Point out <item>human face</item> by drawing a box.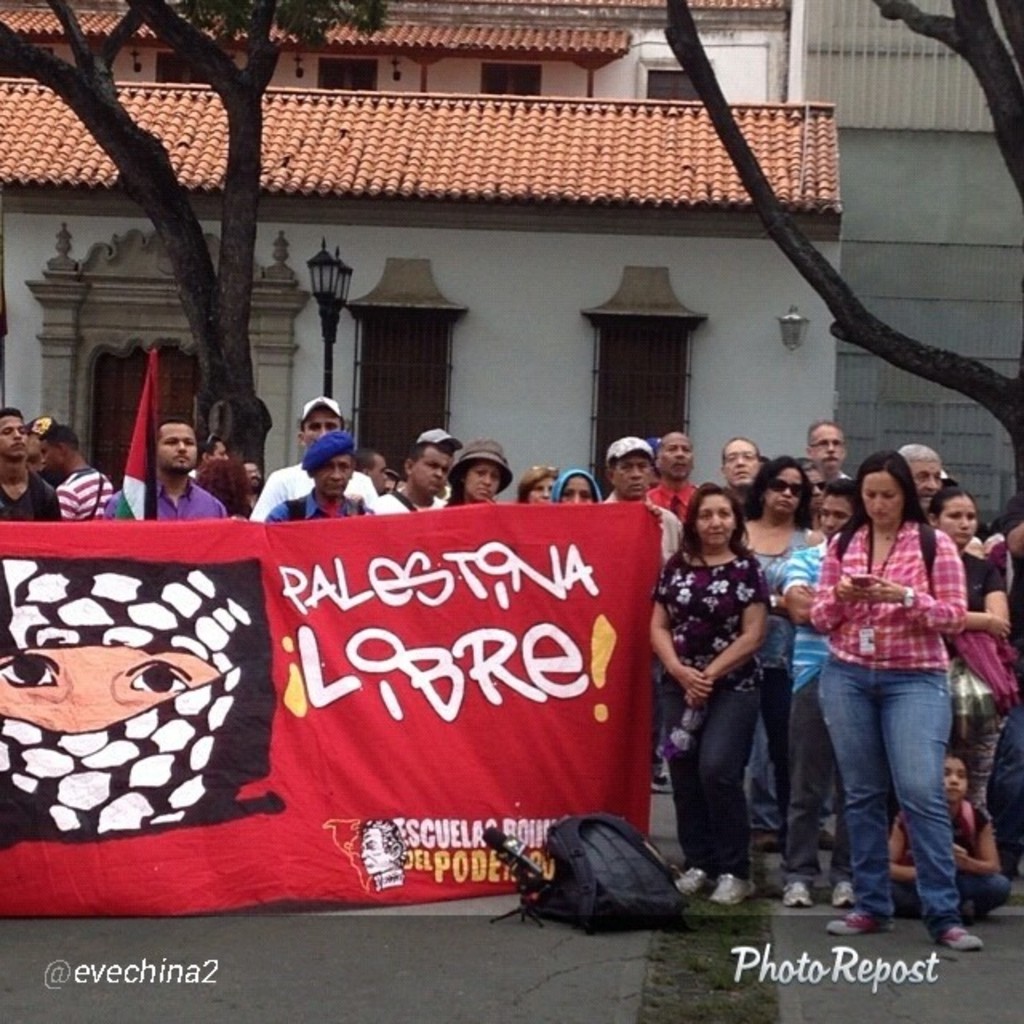
{"x1": 698, "y1": 493, "x2": 741, "y2": 554}.
